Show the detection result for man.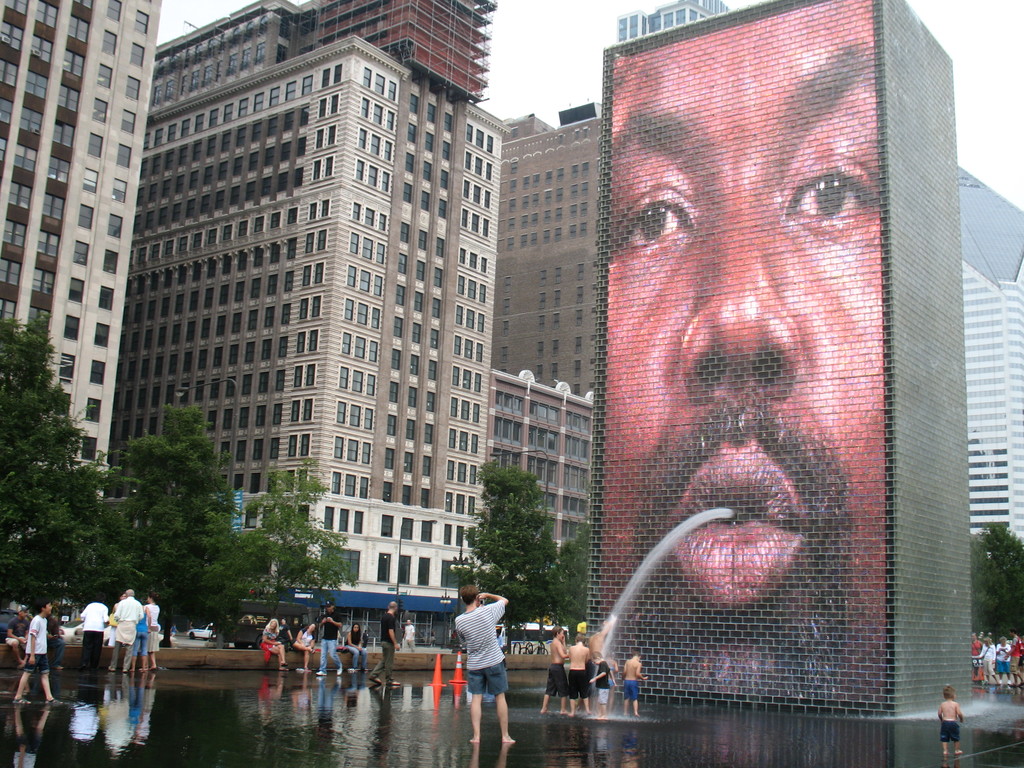
(495,628,508,668).
